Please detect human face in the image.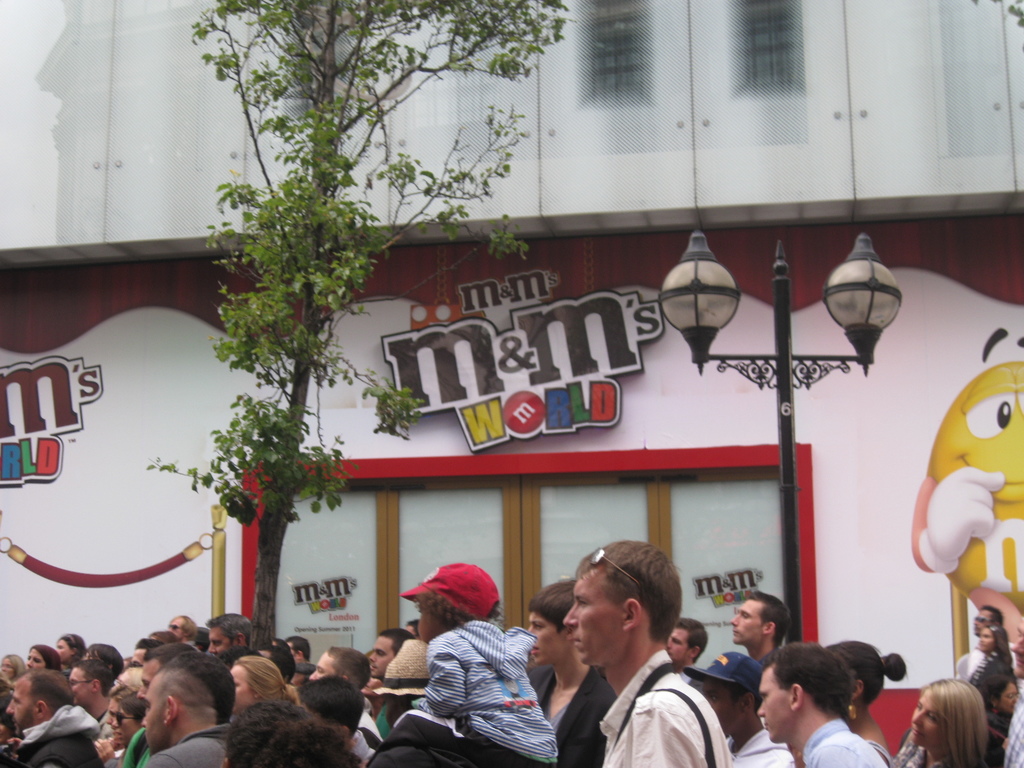
<region>209, 626, 237, 659</region>.
